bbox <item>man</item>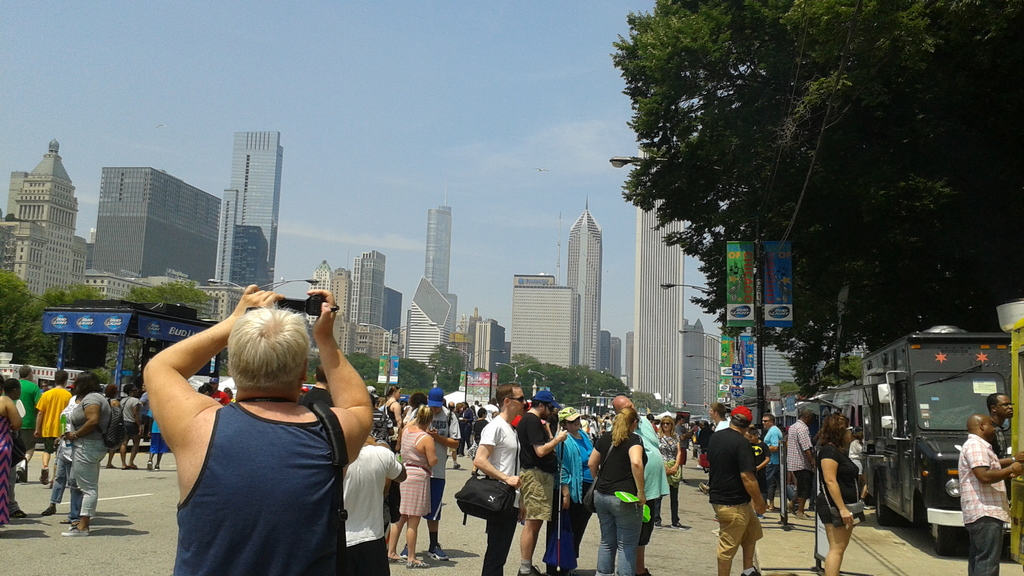
bbox(12, 365, 44, 482)
